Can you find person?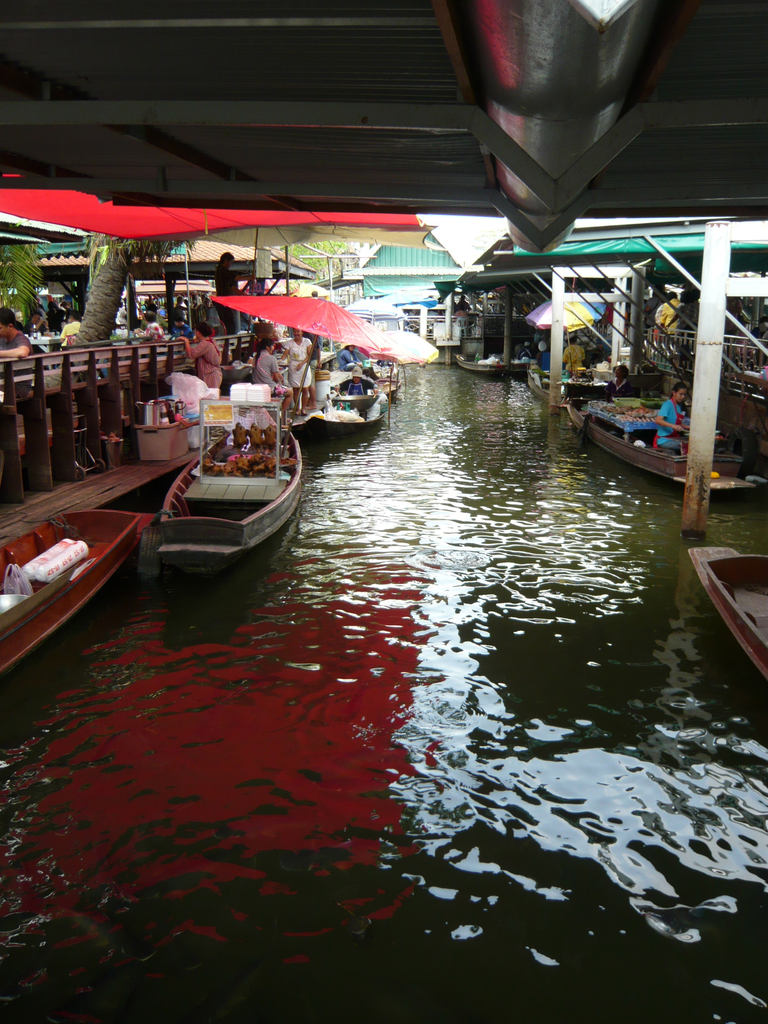
Yes, bounding box: 207/250/258/342.
